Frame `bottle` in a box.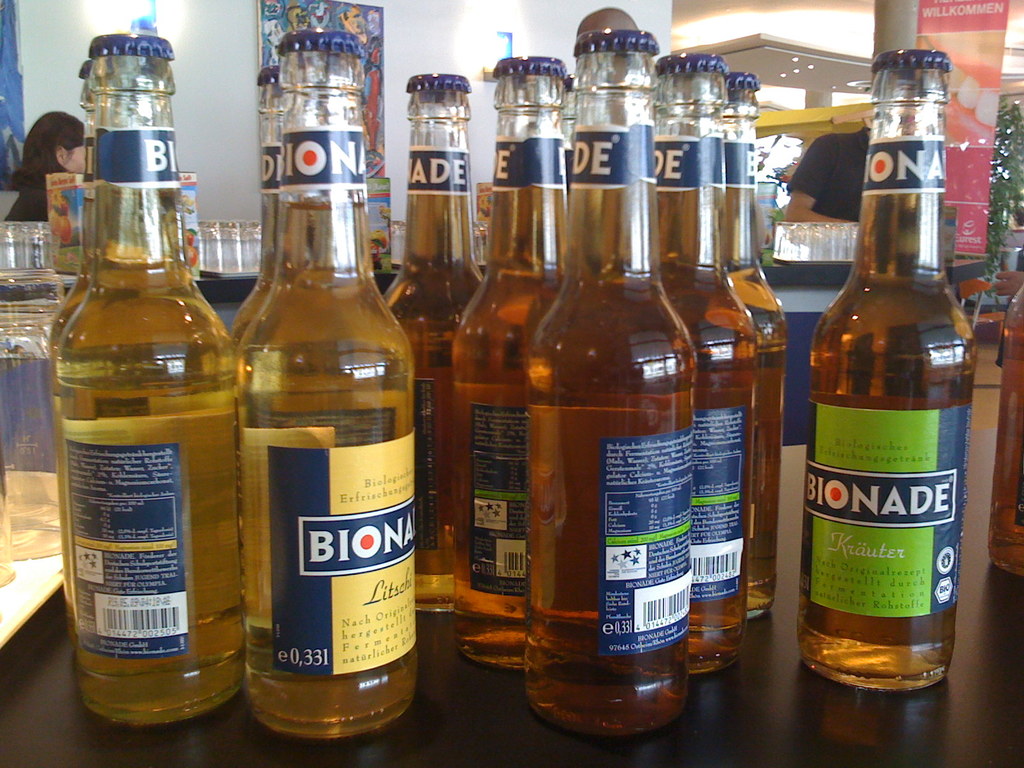
(left=983, top=266, right=1023, bottom=581).
